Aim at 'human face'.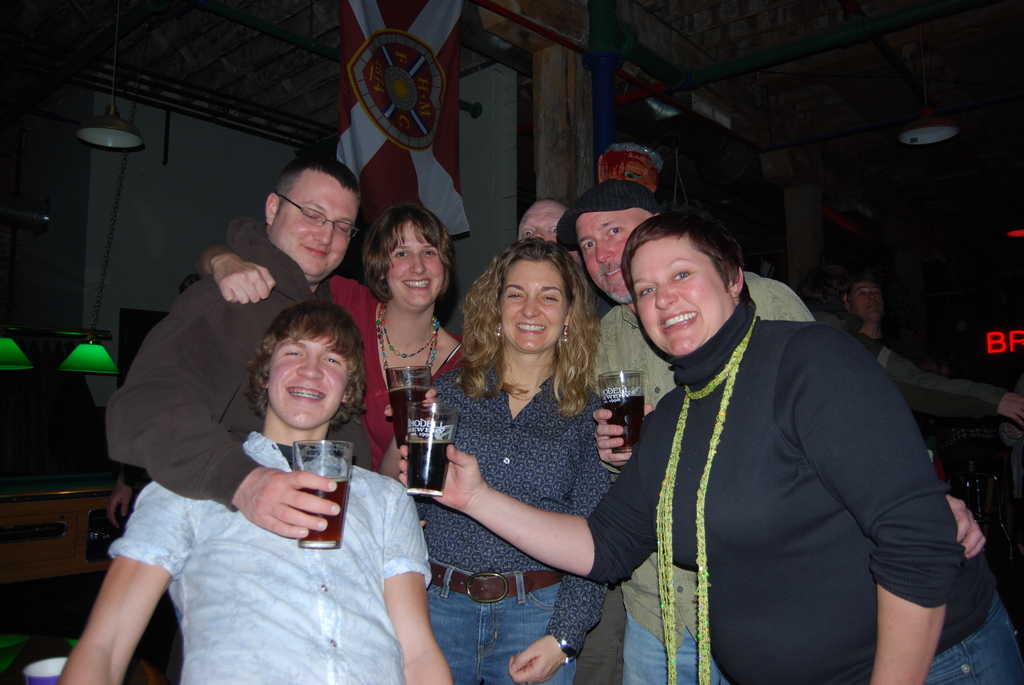
Aimed at pyautogui.locateOnScreen(852, 284, 880, 322).
